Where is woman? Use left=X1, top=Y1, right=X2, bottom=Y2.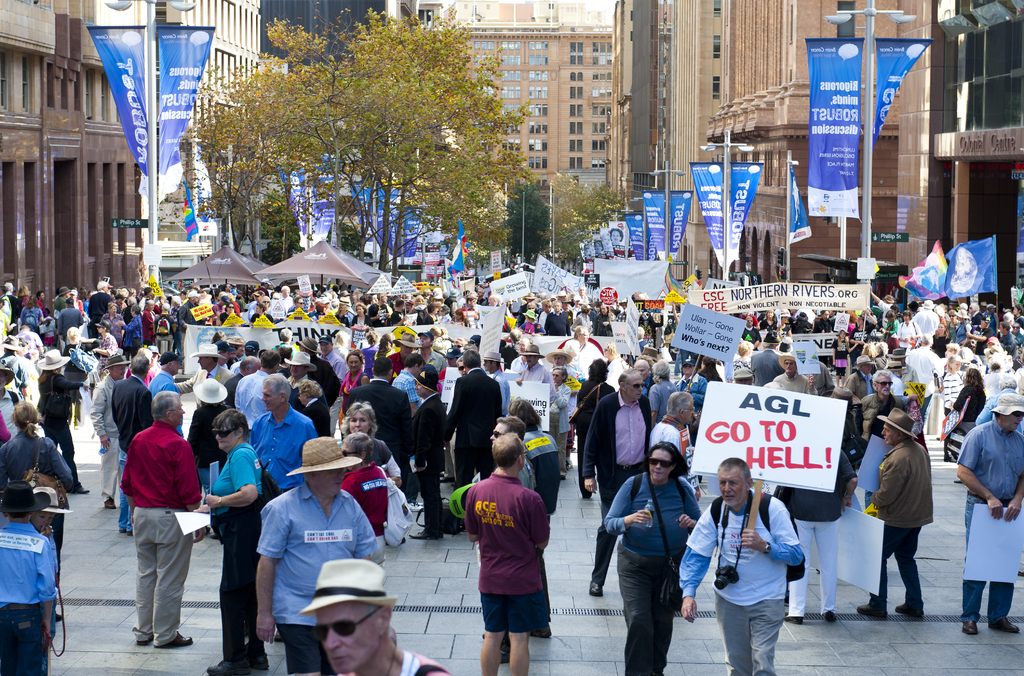
left=731, top=339, right=755, bottom=374.
